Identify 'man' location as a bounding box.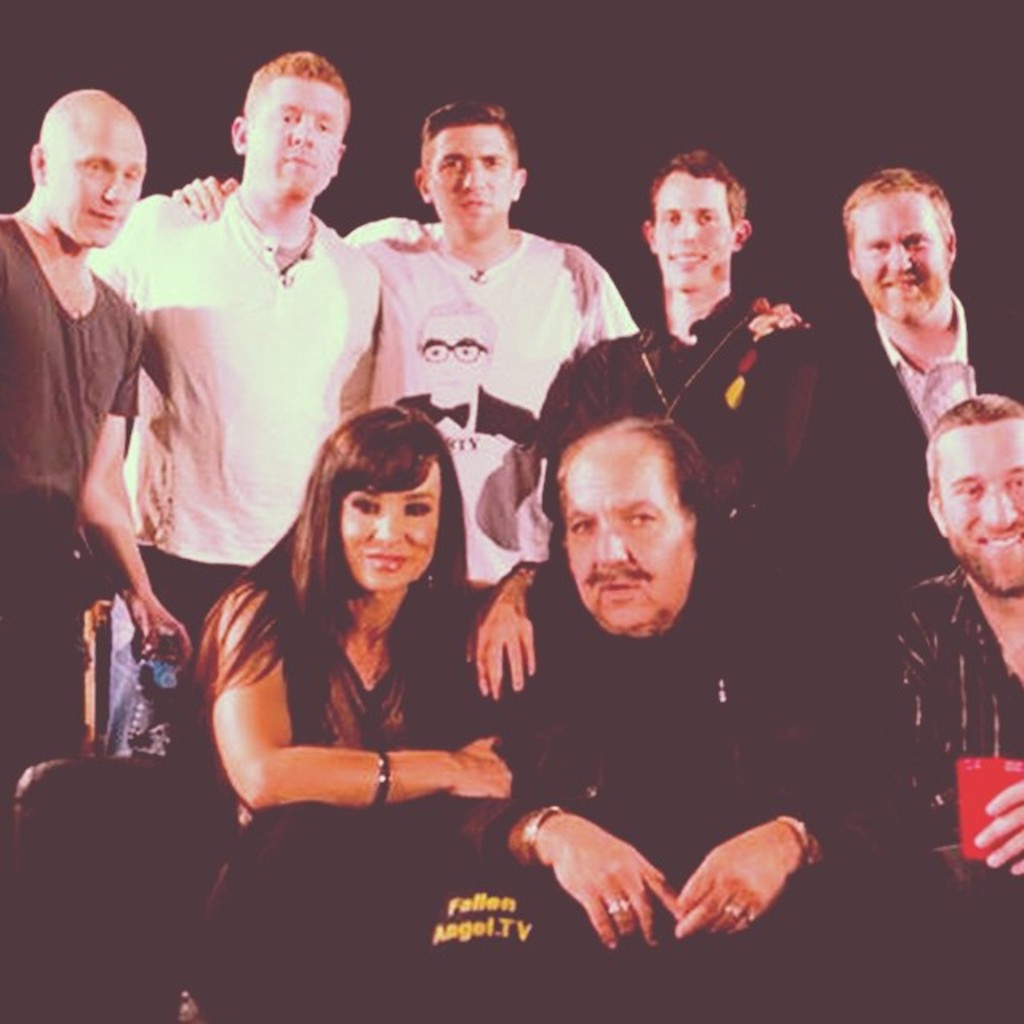
{"left": 755, "top": 160, "right": 1022, "bottom": 618}.
